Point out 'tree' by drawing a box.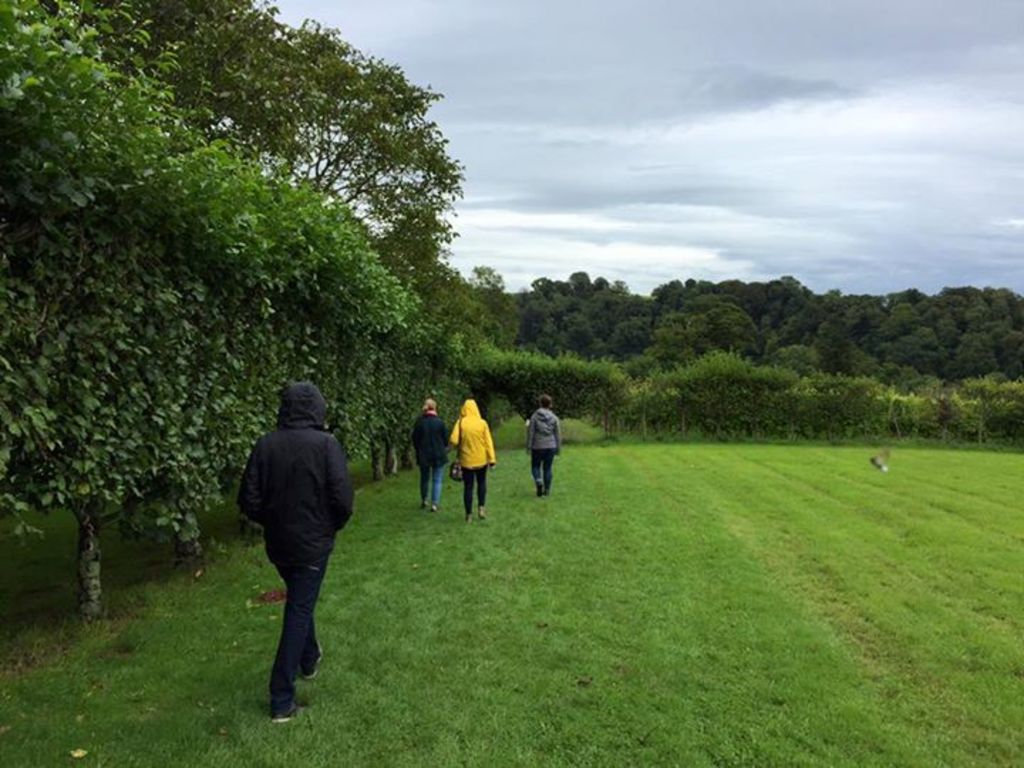
l=513, t=265, r=647, b=354.
